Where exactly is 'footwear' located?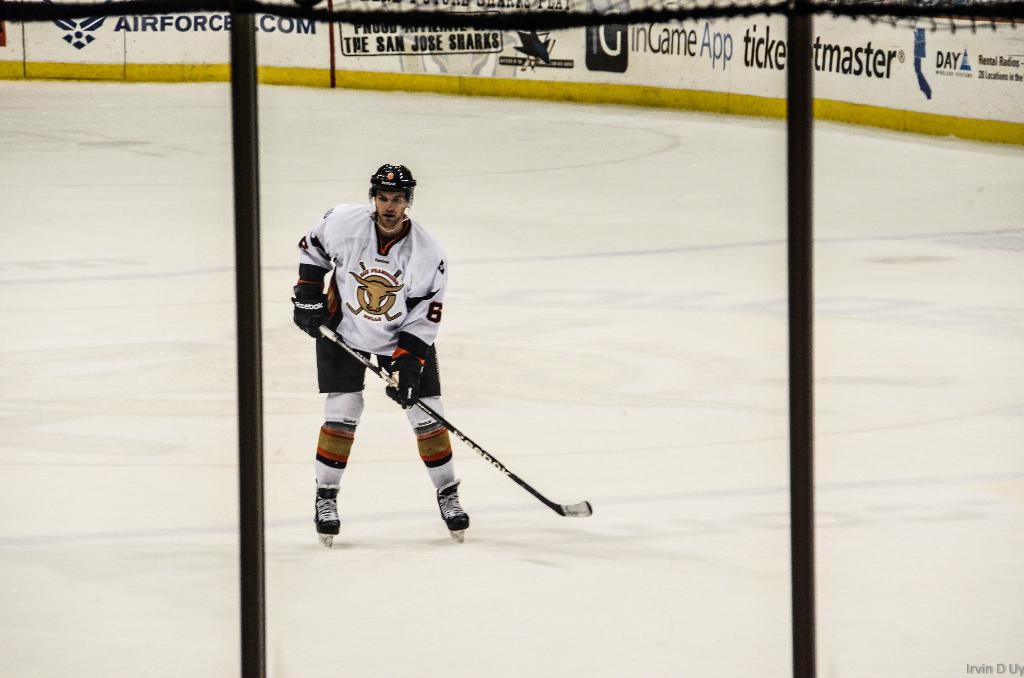
Its bounding box is [315, 487, 340, 534].
